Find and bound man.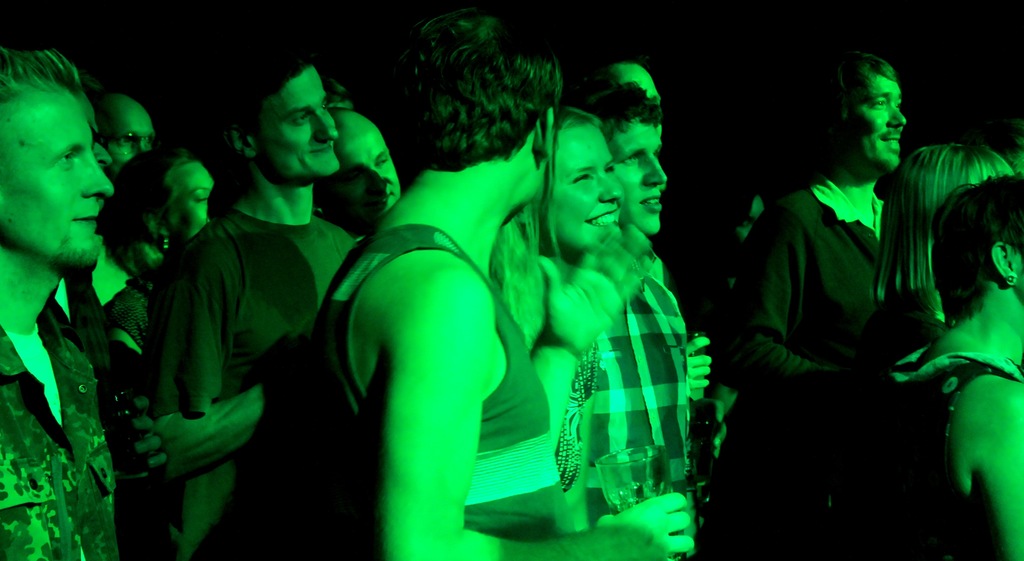
Bound: rect(733, 53, 950, 507).
